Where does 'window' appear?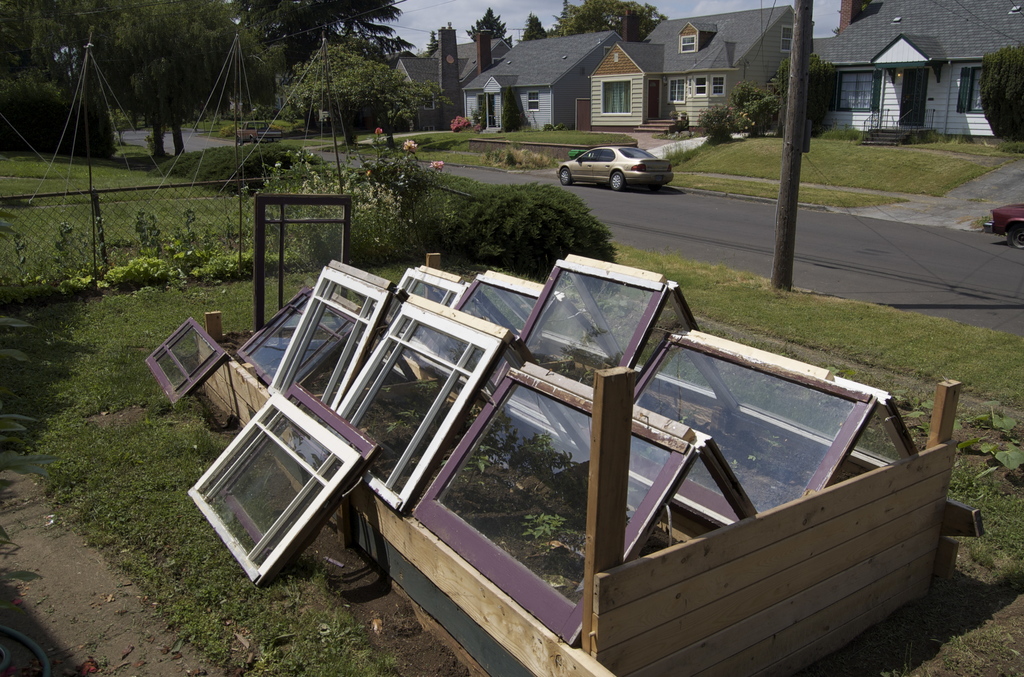
Appears at 676:37:698:51.
